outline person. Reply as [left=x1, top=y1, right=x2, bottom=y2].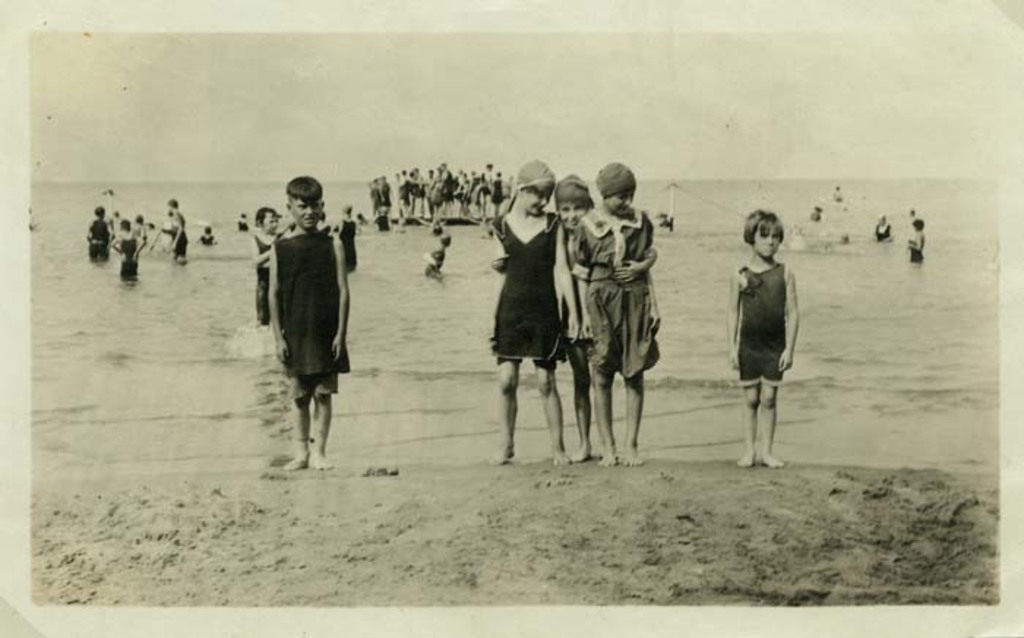
[left=729, top=208, right=802, bottom=468].
